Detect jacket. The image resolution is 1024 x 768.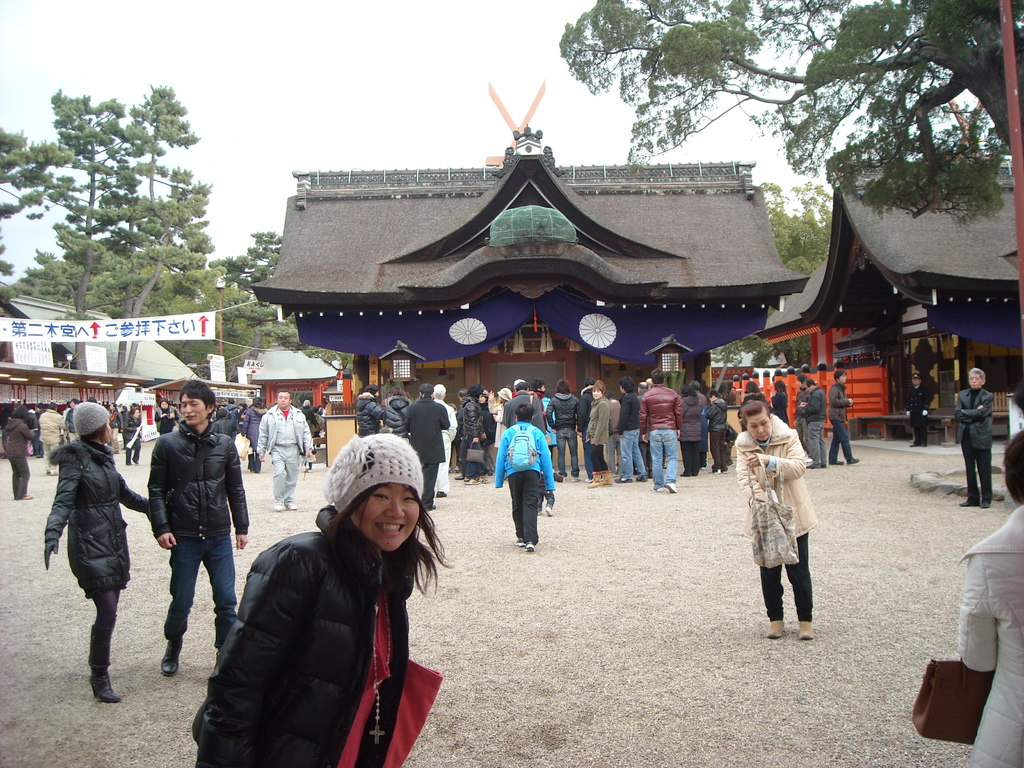
l=604, t=400, r=620, b=433.
